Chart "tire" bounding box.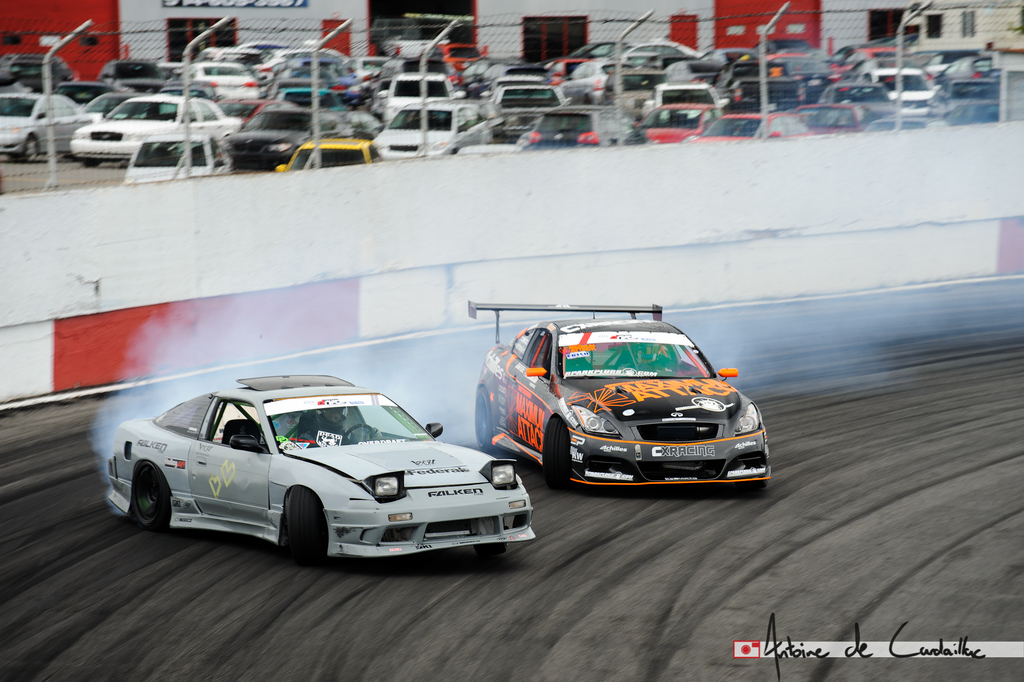
Charted: 22:134:42:163.
